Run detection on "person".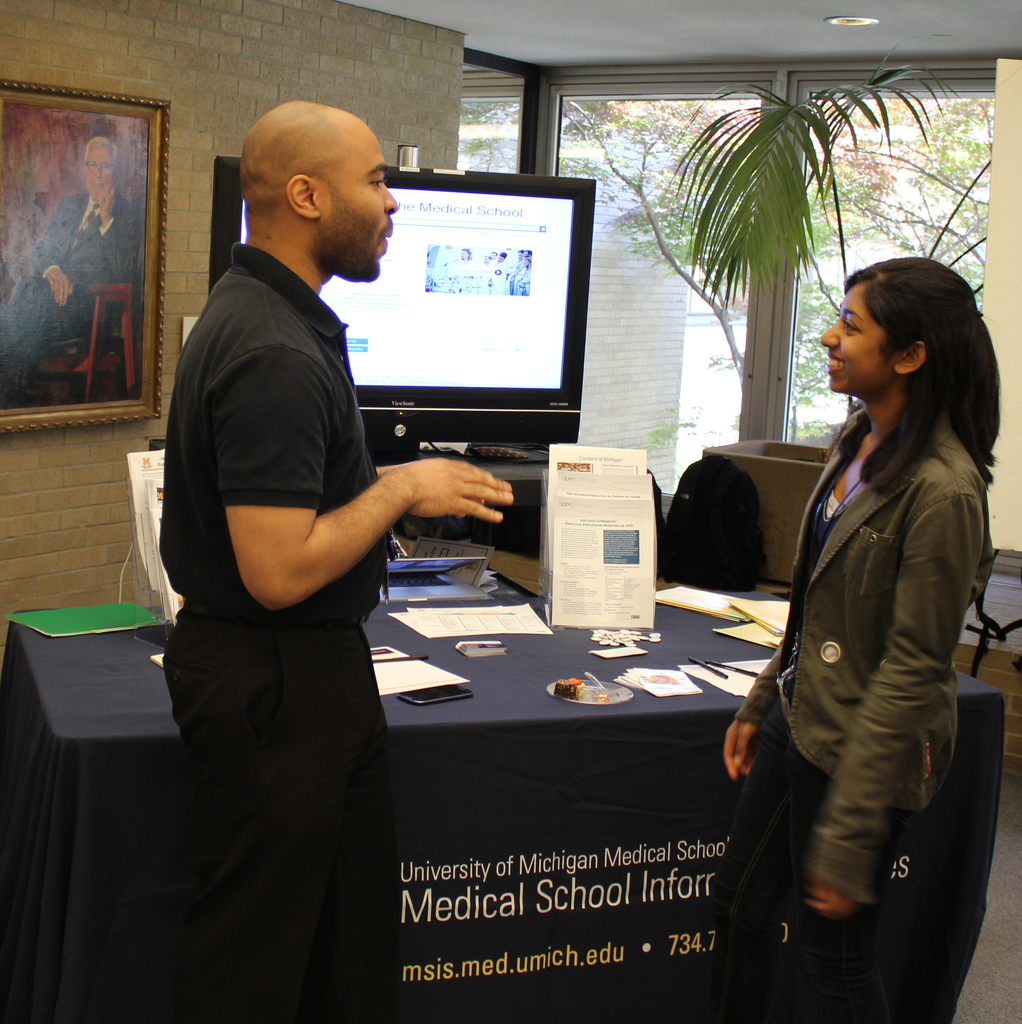
Result: 718,252,1003,1023.
